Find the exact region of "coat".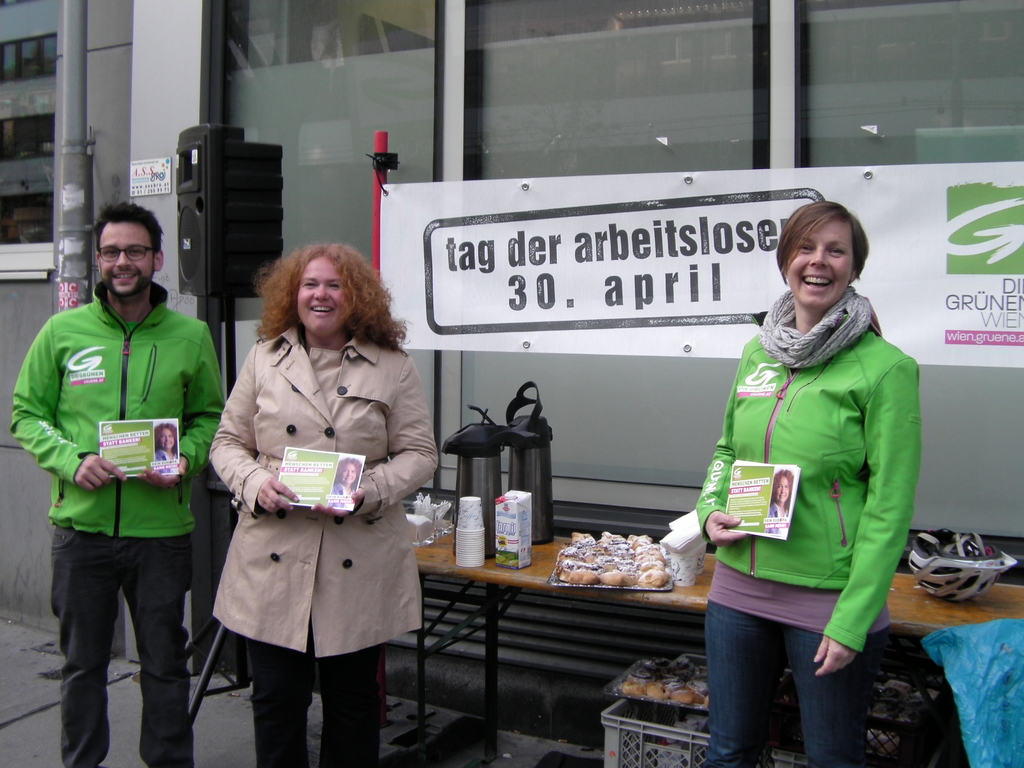
Exact region: x1=199 y1=281 x2=425 y2=660.
